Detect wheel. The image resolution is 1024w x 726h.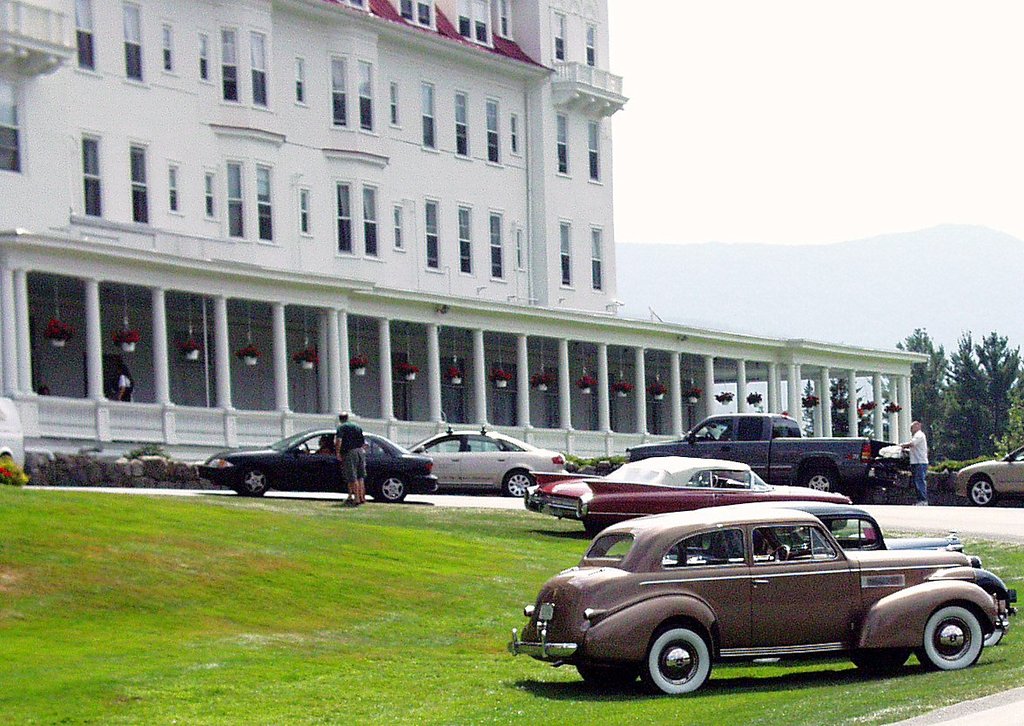
239/470/271/494.
